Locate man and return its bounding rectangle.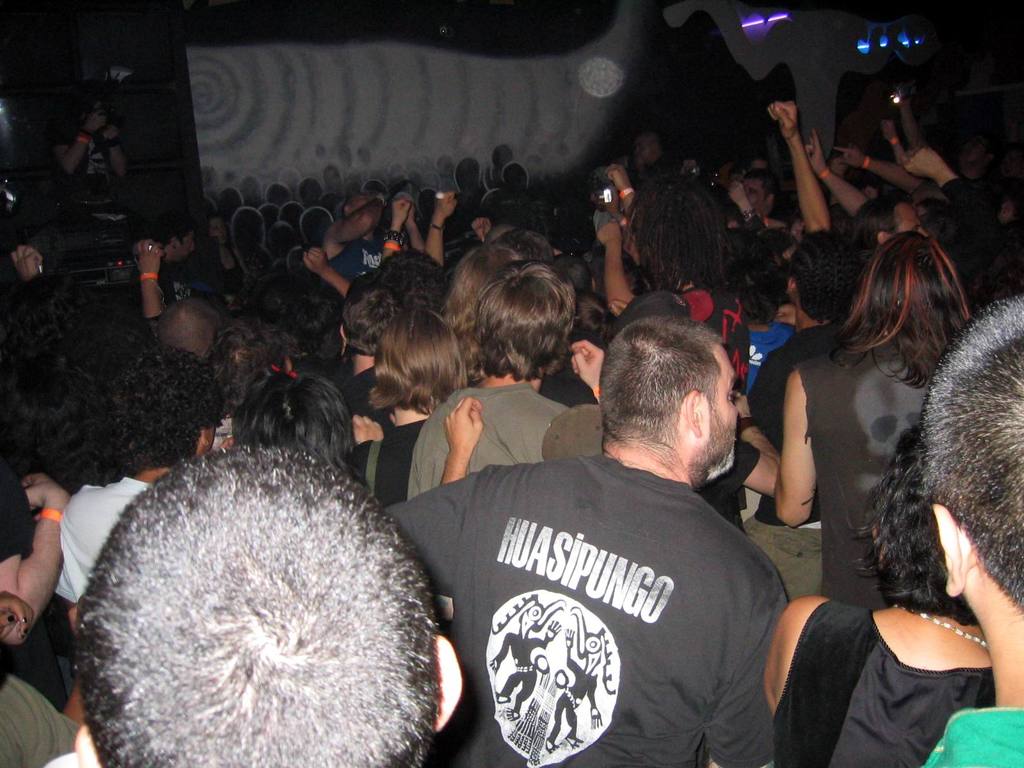
627, 127, 682, 183.
